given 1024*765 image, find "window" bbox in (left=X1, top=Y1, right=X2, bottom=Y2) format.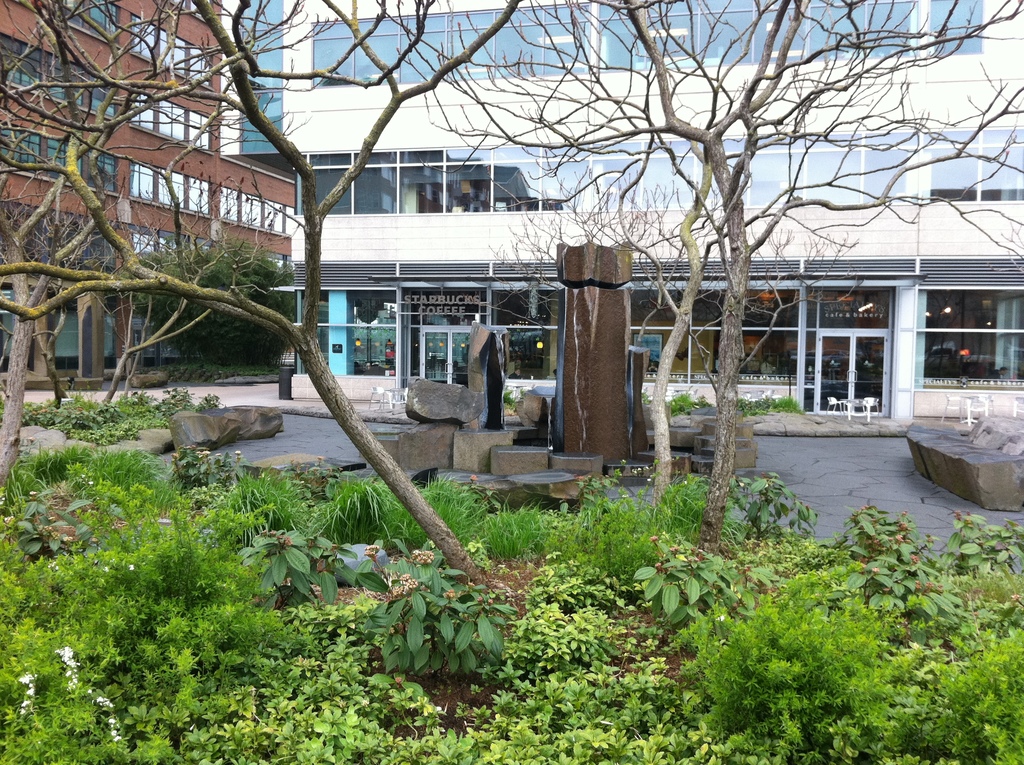
(left=296, top=124, right=1023, bottom=214).
